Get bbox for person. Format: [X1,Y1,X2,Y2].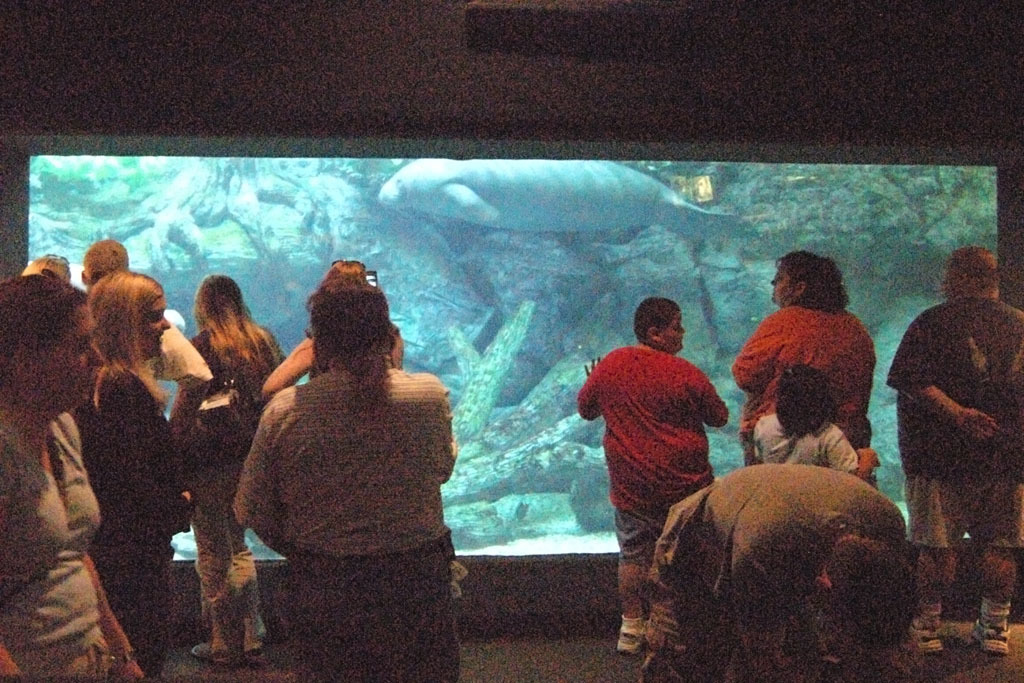
[748,360,877,476].
